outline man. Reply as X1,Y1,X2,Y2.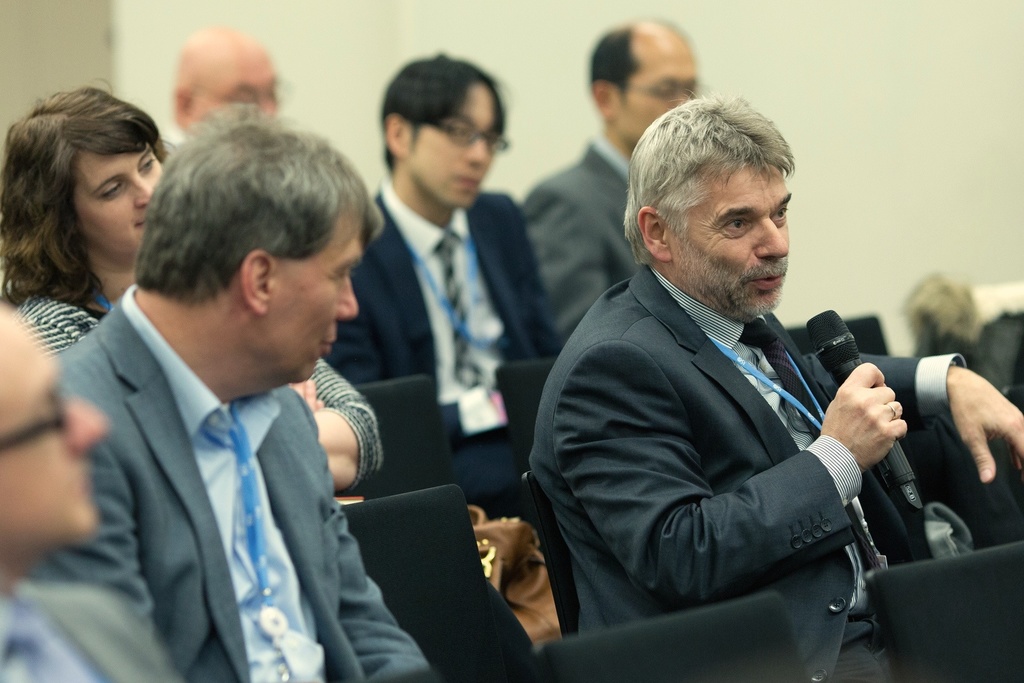
520,12,708,315.
